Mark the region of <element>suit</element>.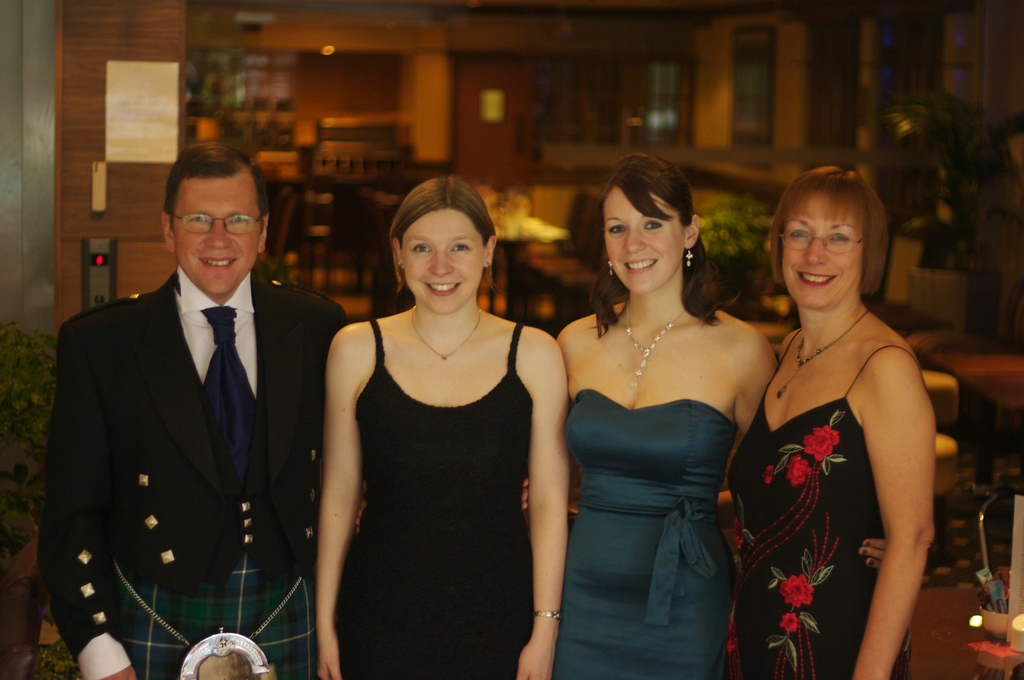
Region: left=31, top=266, right=349, bottom=679.
